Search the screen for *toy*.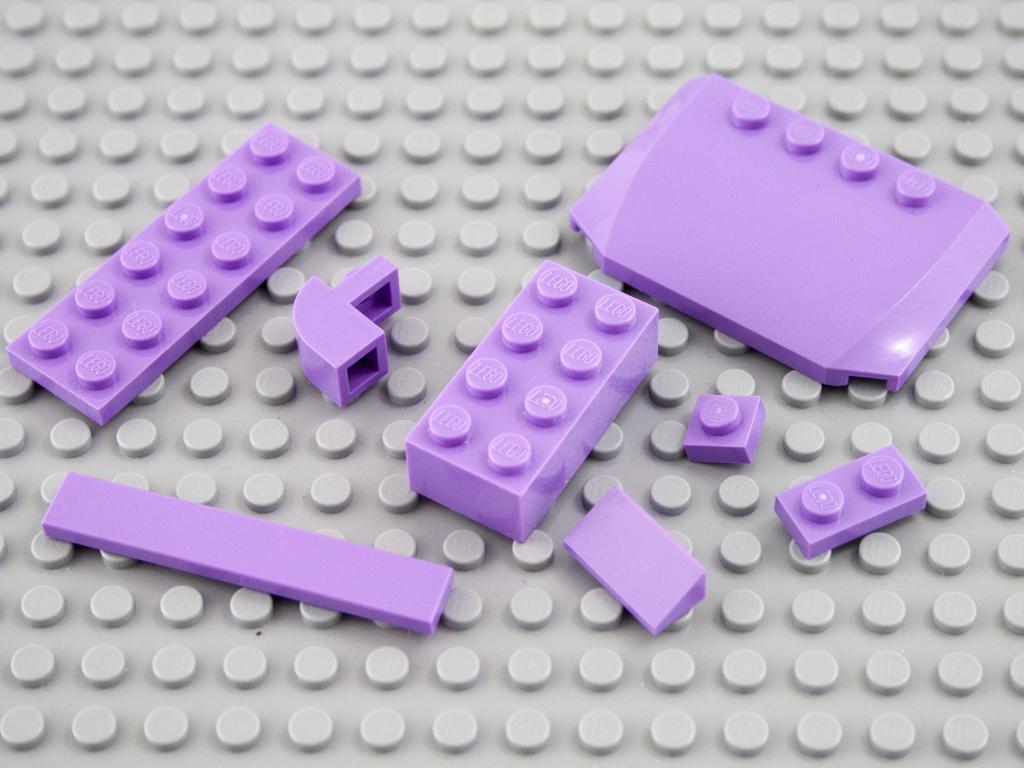
Found at BBox(414, 270, 663, 540).
